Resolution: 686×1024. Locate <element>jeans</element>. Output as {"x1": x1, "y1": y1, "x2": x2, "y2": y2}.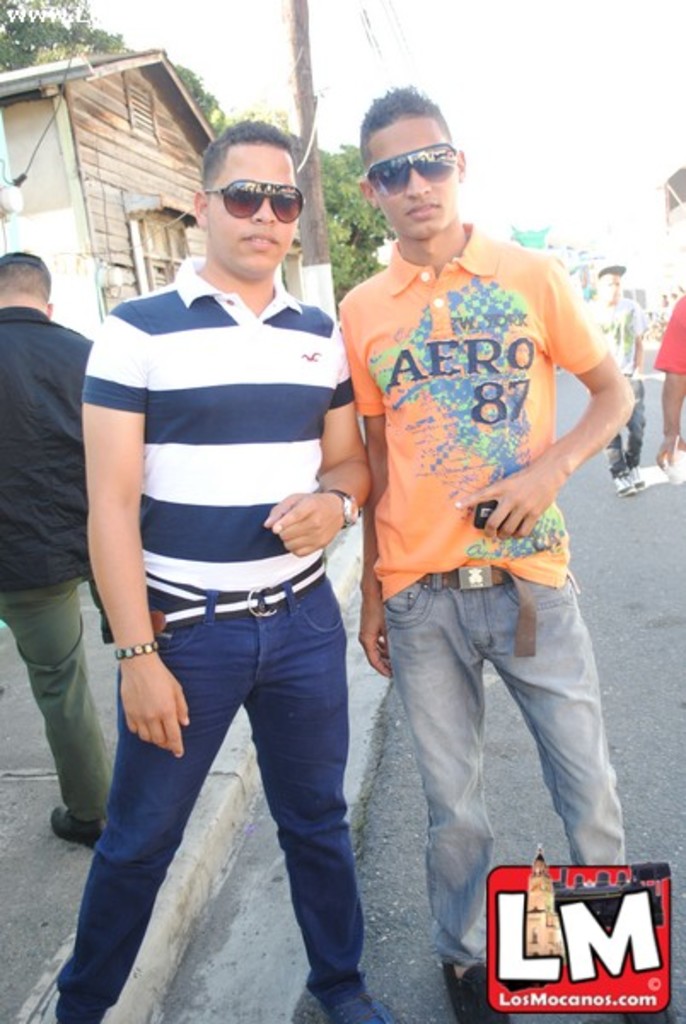
{"x1": 34, "y1": 565, "x2": 387, "y2": 997}.
